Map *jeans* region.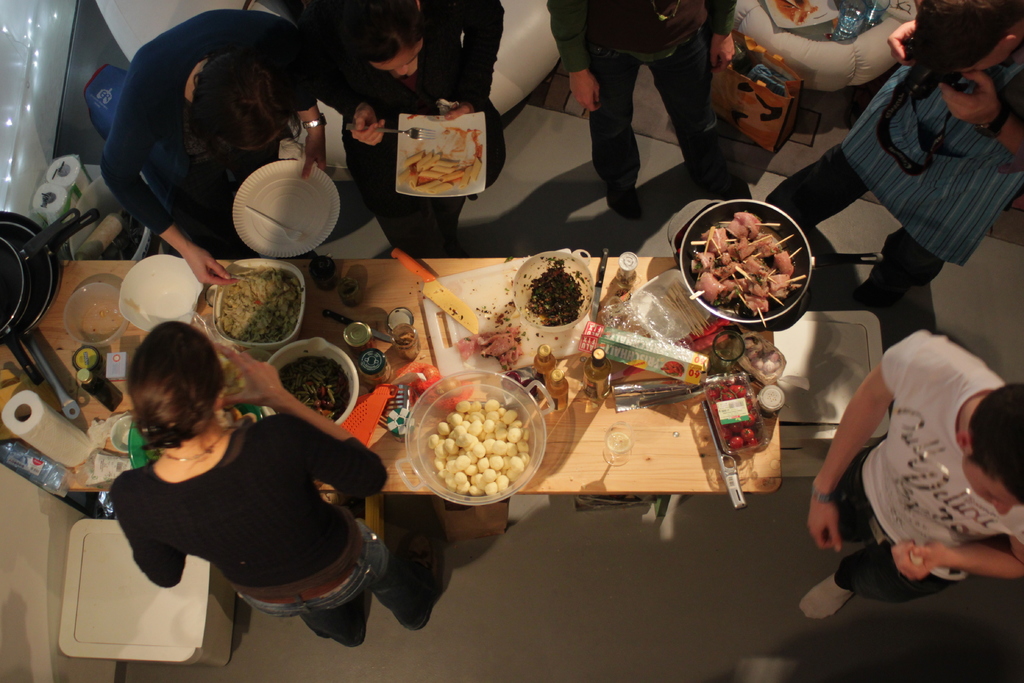
Mapped to region(234, 513, 424, 643).
